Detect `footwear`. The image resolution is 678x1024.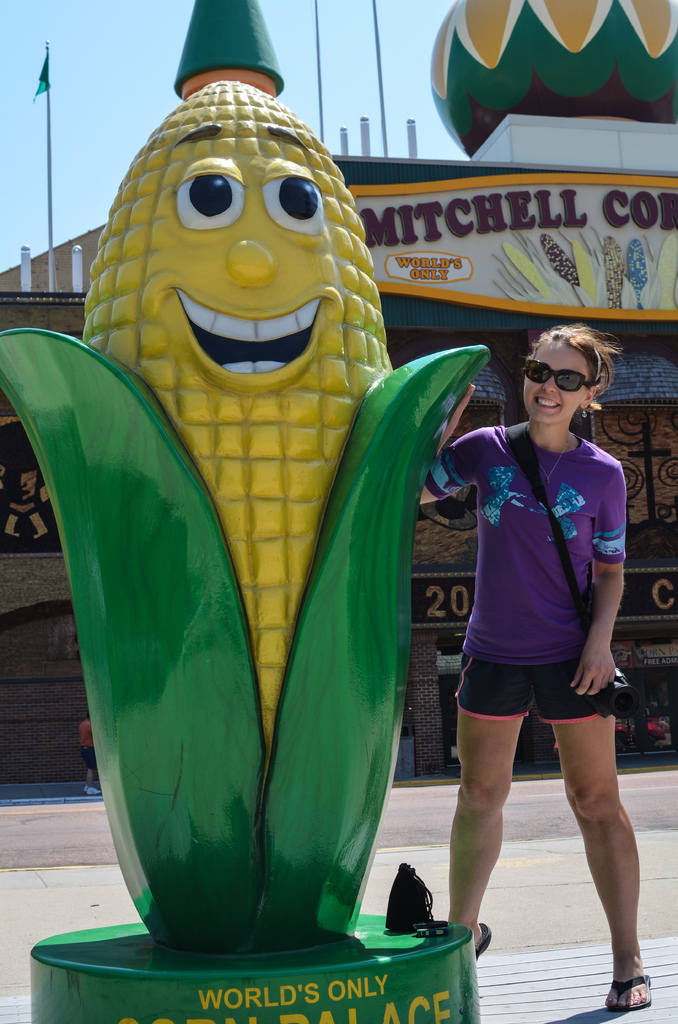
crop(477, 924, 491, 961).
